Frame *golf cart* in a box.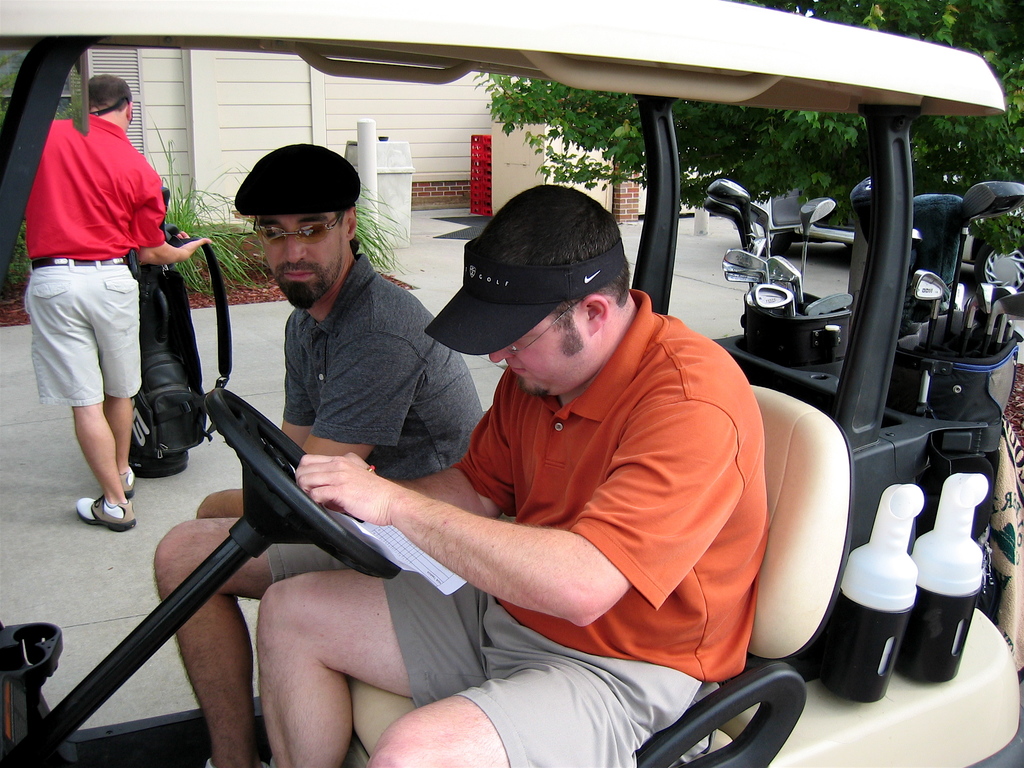
(left=0, top=0, right=1023, bottom=767).
